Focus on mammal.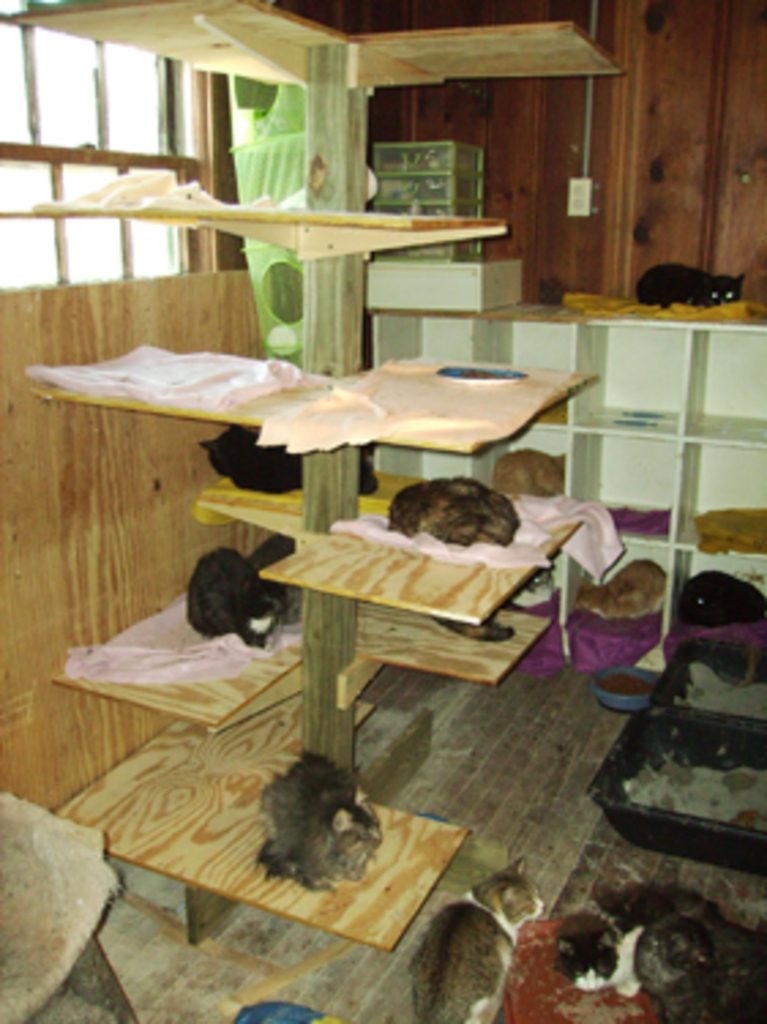
Focused at (left=639, top=259, right=748, bottom=311).
